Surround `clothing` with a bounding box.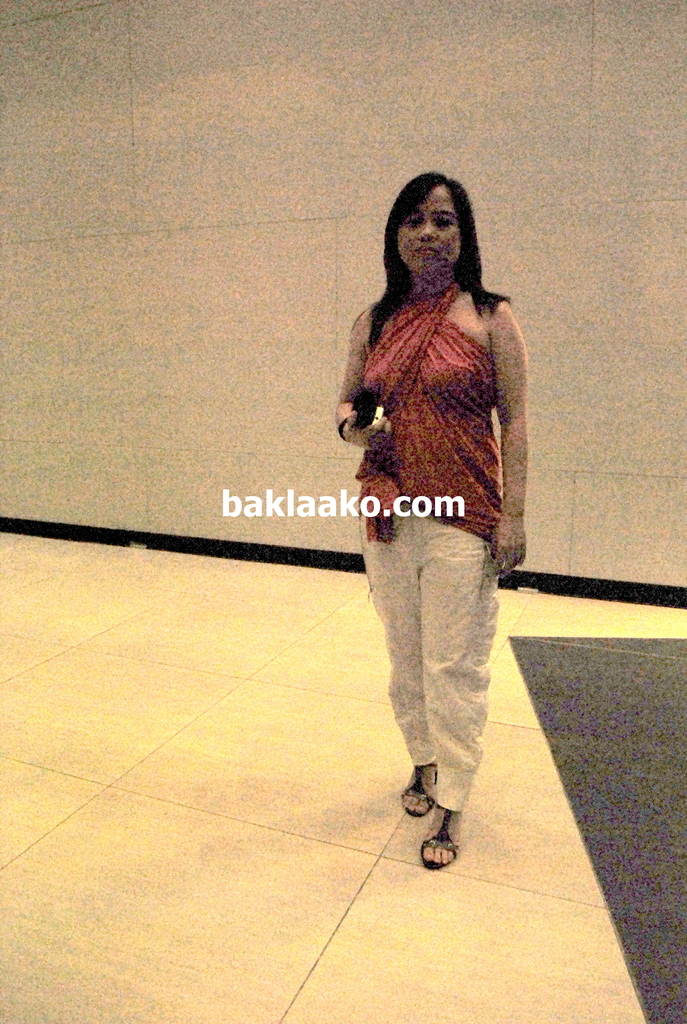
locate(361, 275, 502, 536).
